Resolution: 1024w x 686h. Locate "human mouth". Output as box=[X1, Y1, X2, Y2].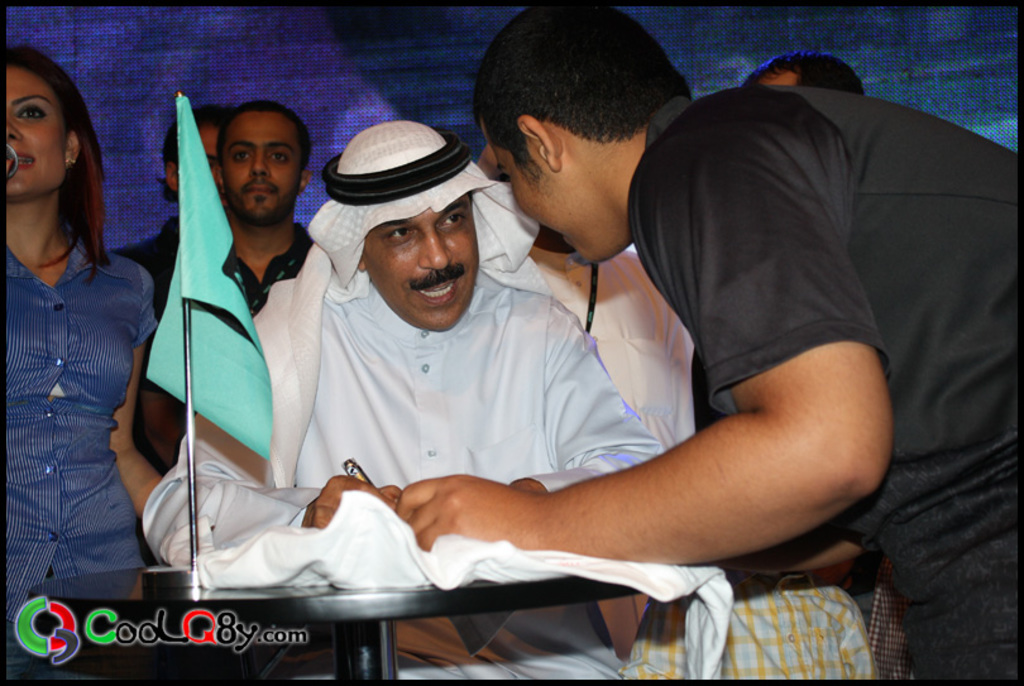
box=[243, 178, 277, 196].
